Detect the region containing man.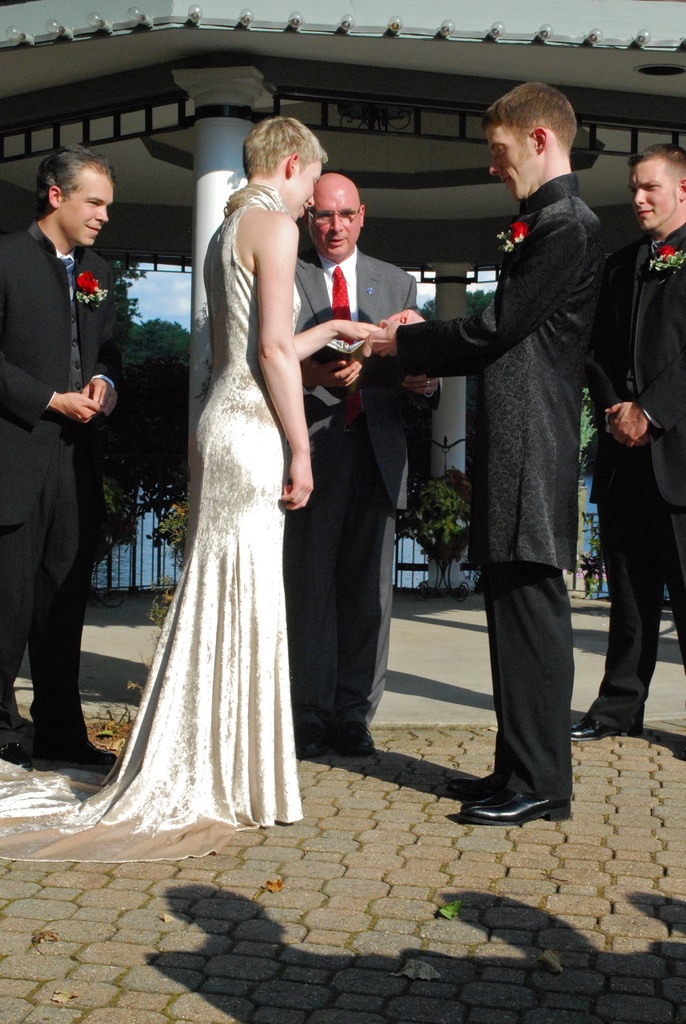
[0,140,120,770].
